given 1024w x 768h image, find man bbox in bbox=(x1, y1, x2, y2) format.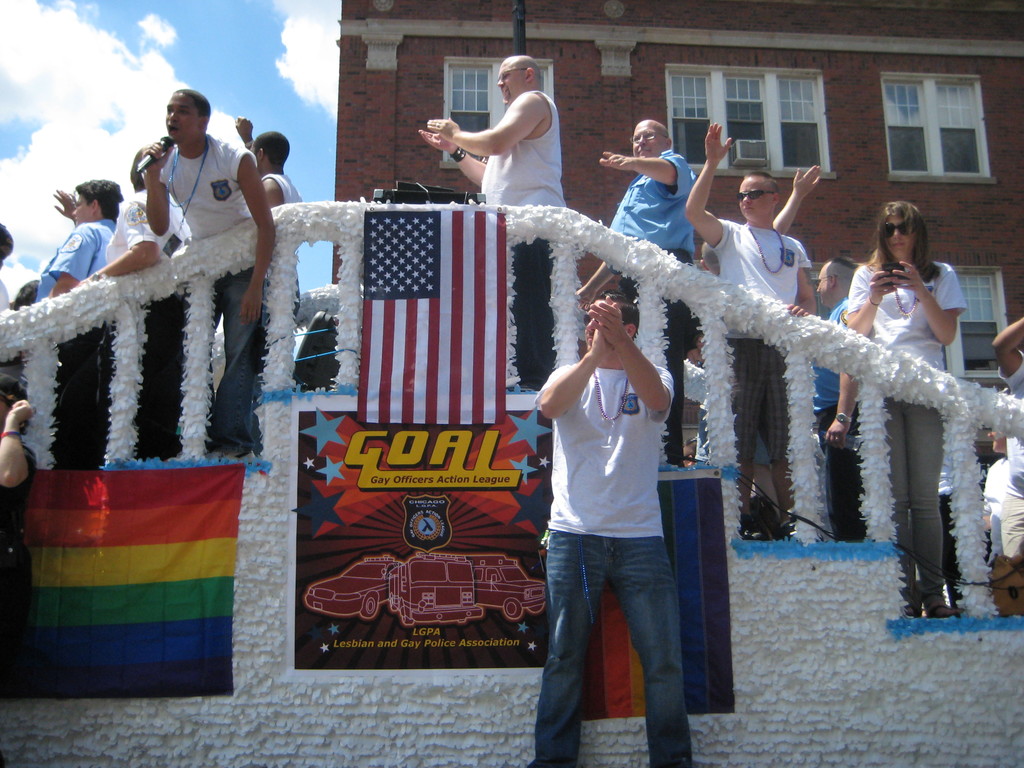
bbox=(514, 251, 713, 740).
